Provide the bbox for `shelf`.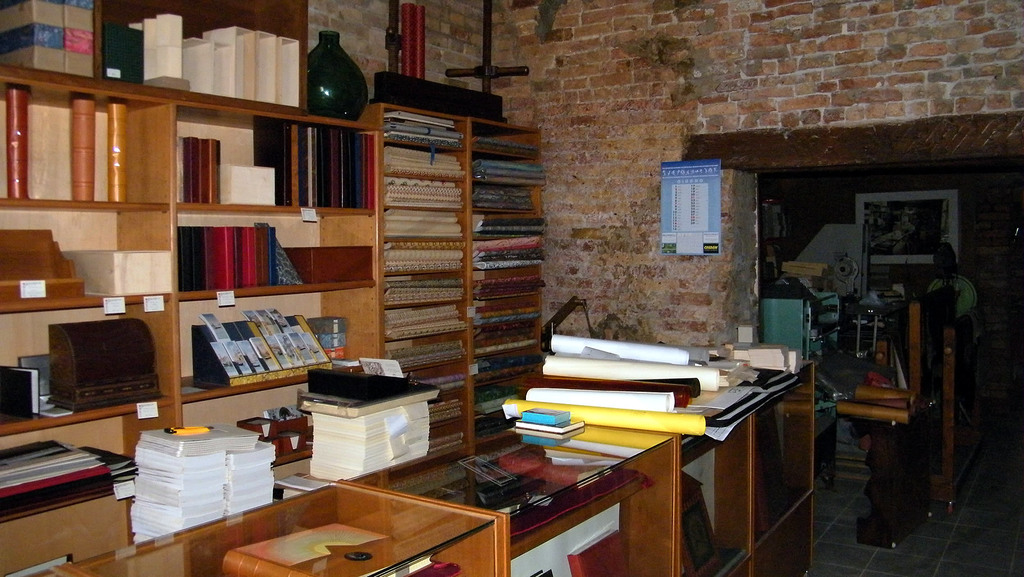
850,190,957,301.
